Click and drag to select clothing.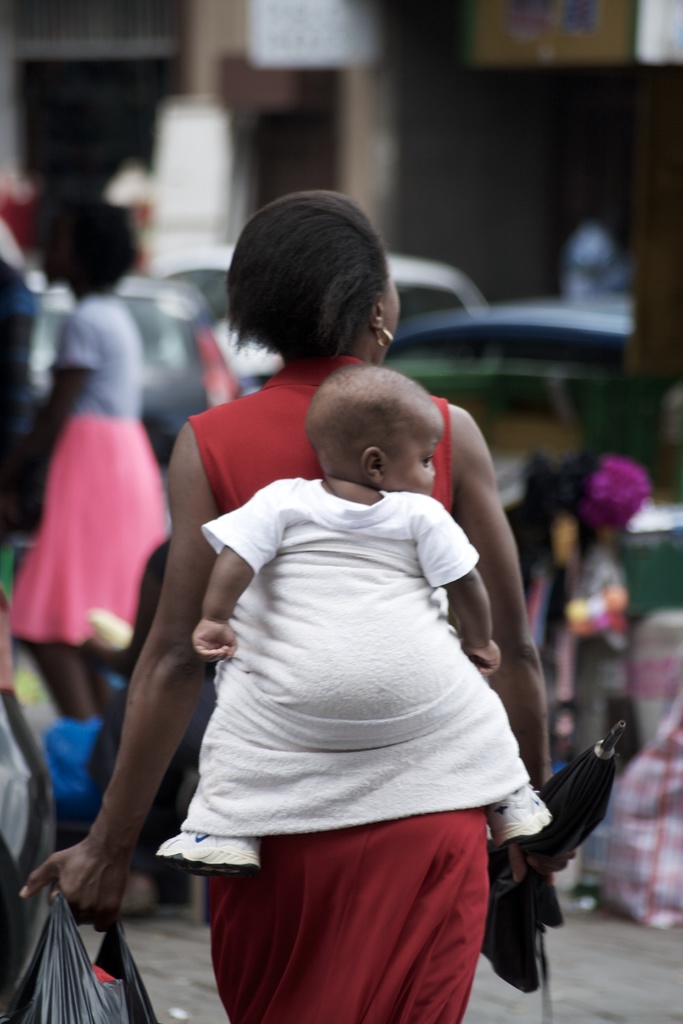
Selection: <region>194, 479, 475, 579</region>.
